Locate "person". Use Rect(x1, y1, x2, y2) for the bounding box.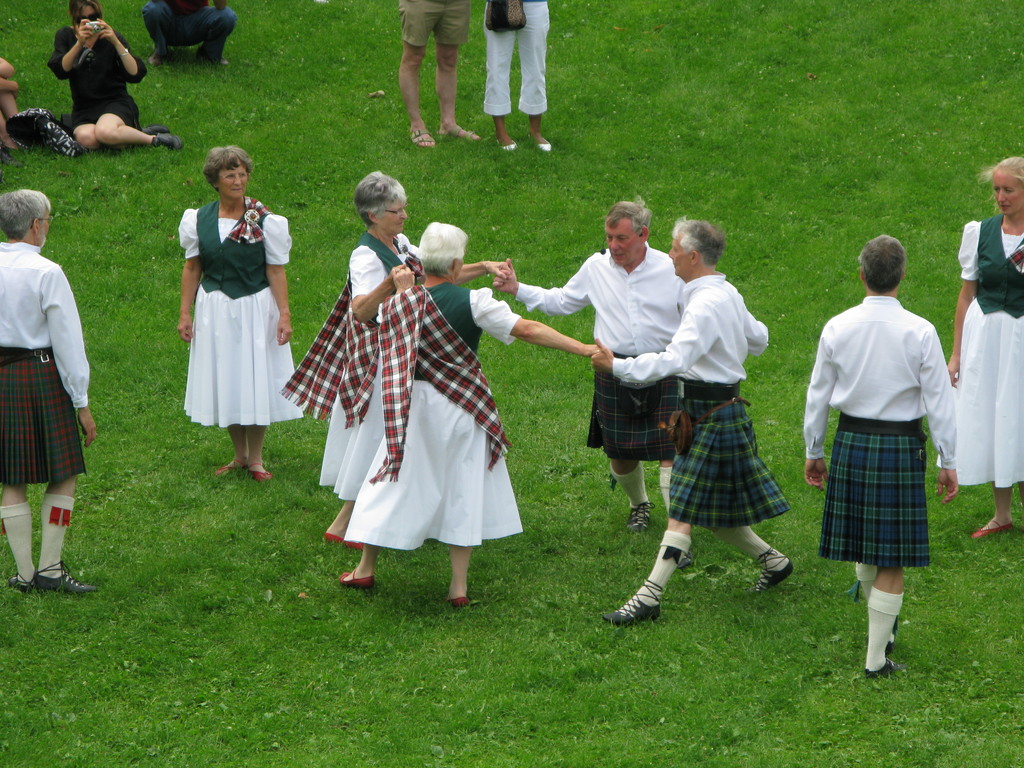
Rect(488, 192, 701, 529).
